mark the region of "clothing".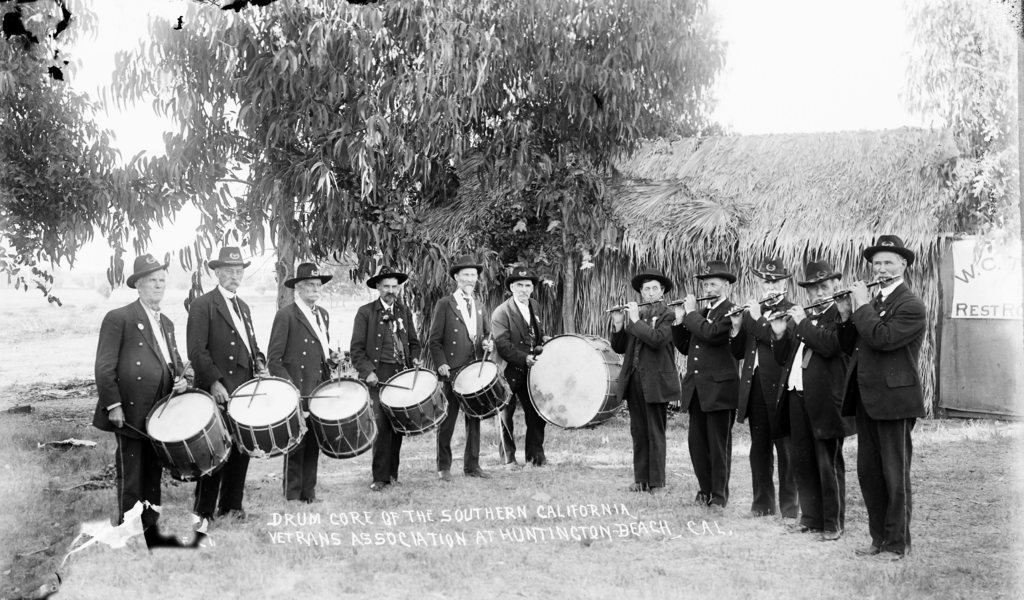
Region: bbox=[351, 305, 416, 486].
